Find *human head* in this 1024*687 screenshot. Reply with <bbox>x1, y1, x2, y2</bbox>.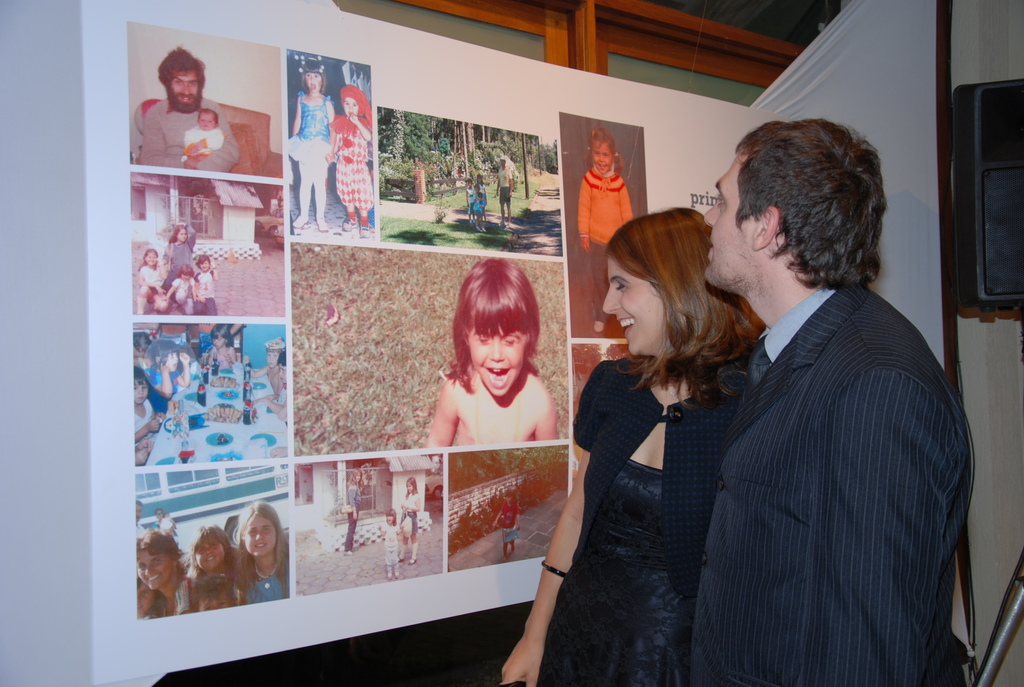
<bbox>193, 570, 234, 610</bbox>.
